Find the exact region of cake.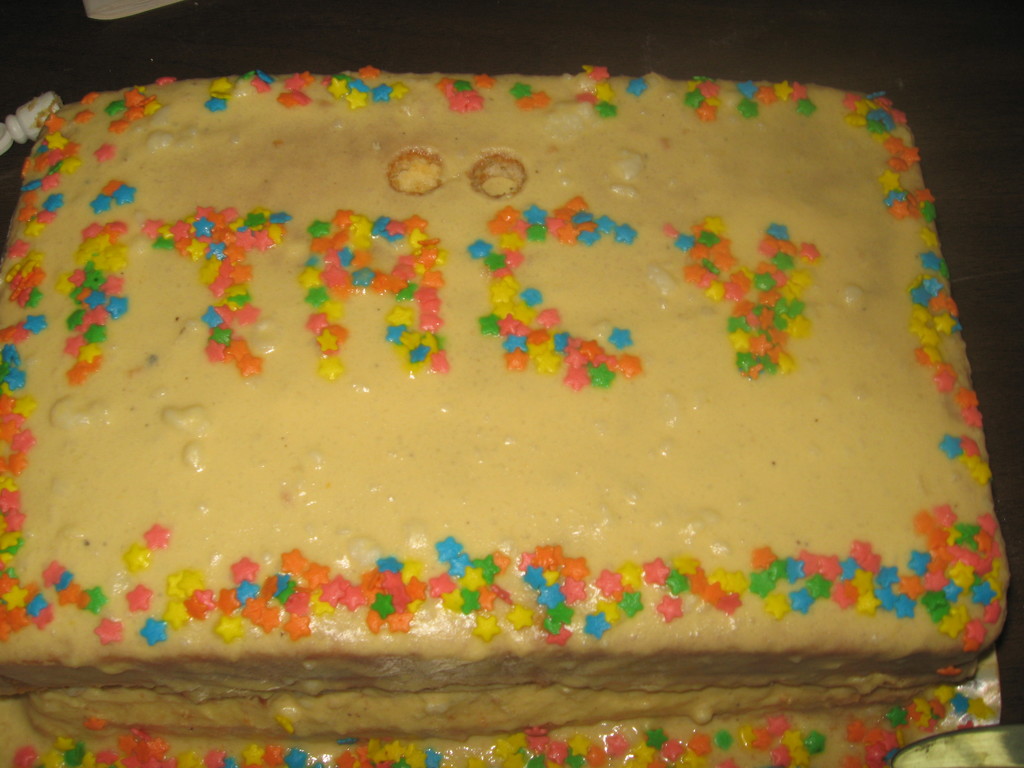
Exact region: <bbox>0, 66, 1009, 767</bbox>.
